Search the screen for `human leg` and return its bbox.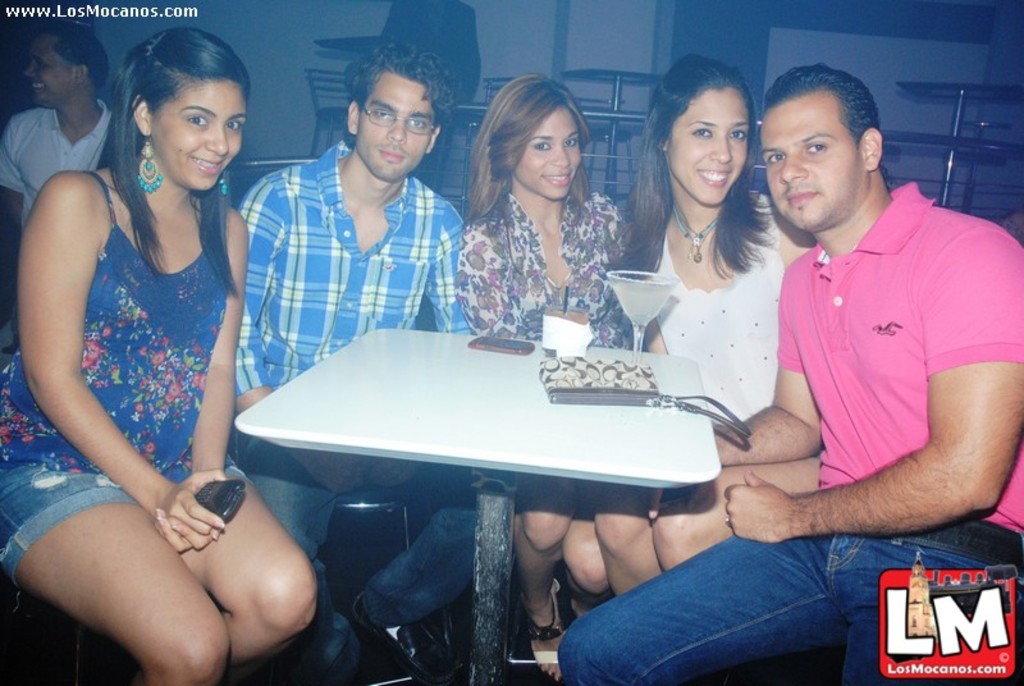
Found: l=557, t=535, r=849, b=685.
